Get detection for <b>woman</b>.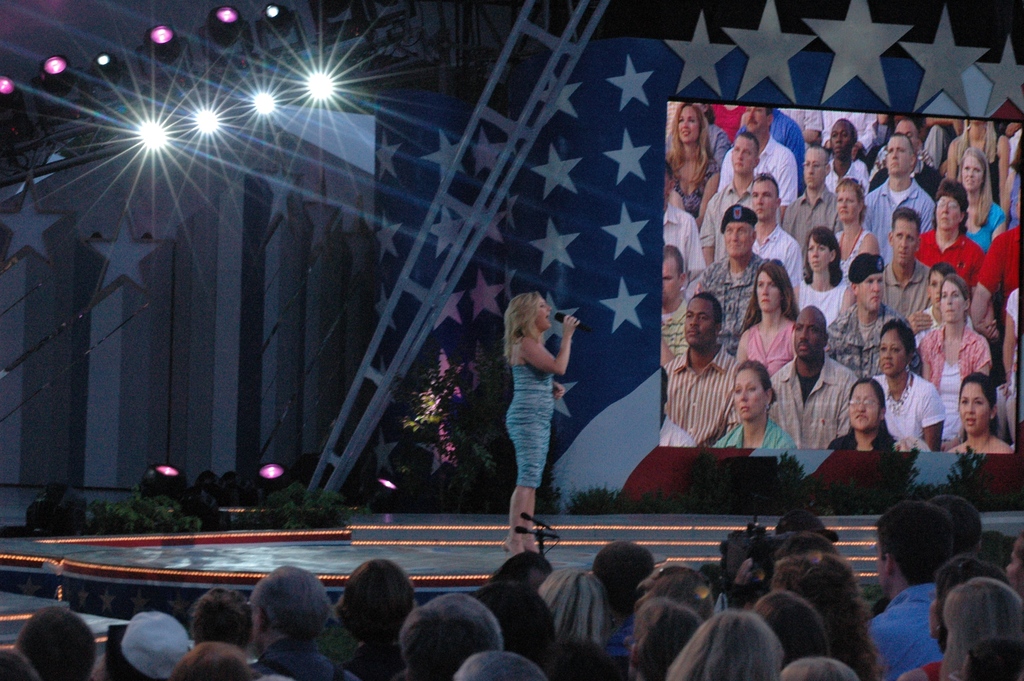
Detection: {"left": 753, "top": 594, "right": 829, "bottom": 665}.
